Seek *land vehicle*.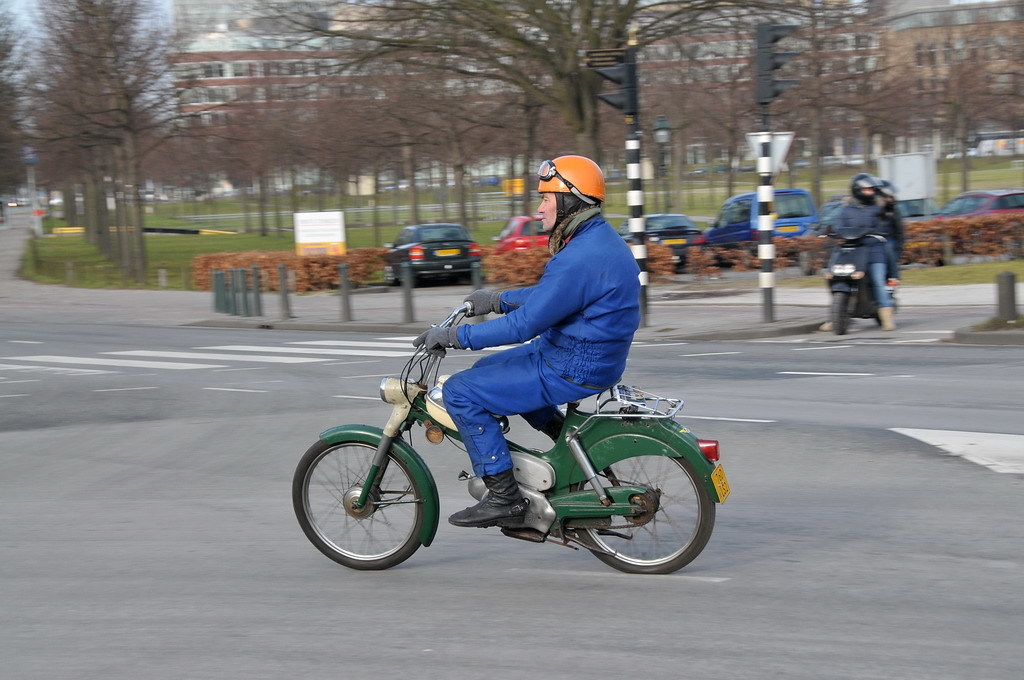
[x1=822, y1=197, x2=849, y2=229].
